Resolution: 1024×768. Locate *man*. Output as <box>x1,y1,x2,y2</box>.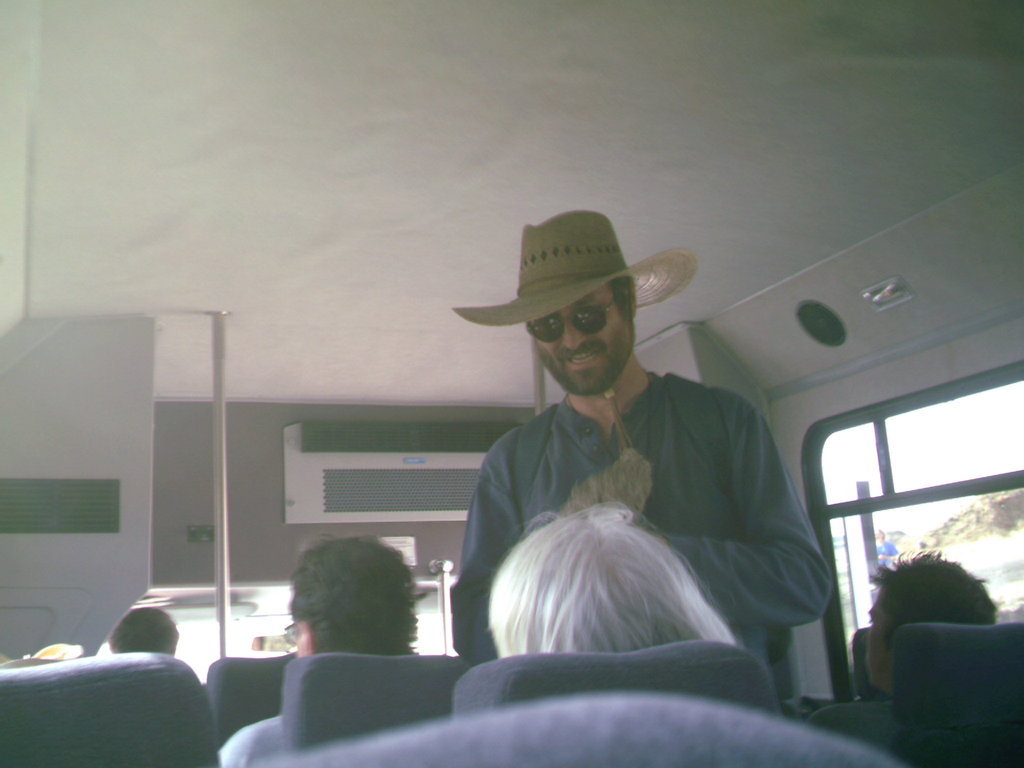
<box>807,548,999,748</box>.
